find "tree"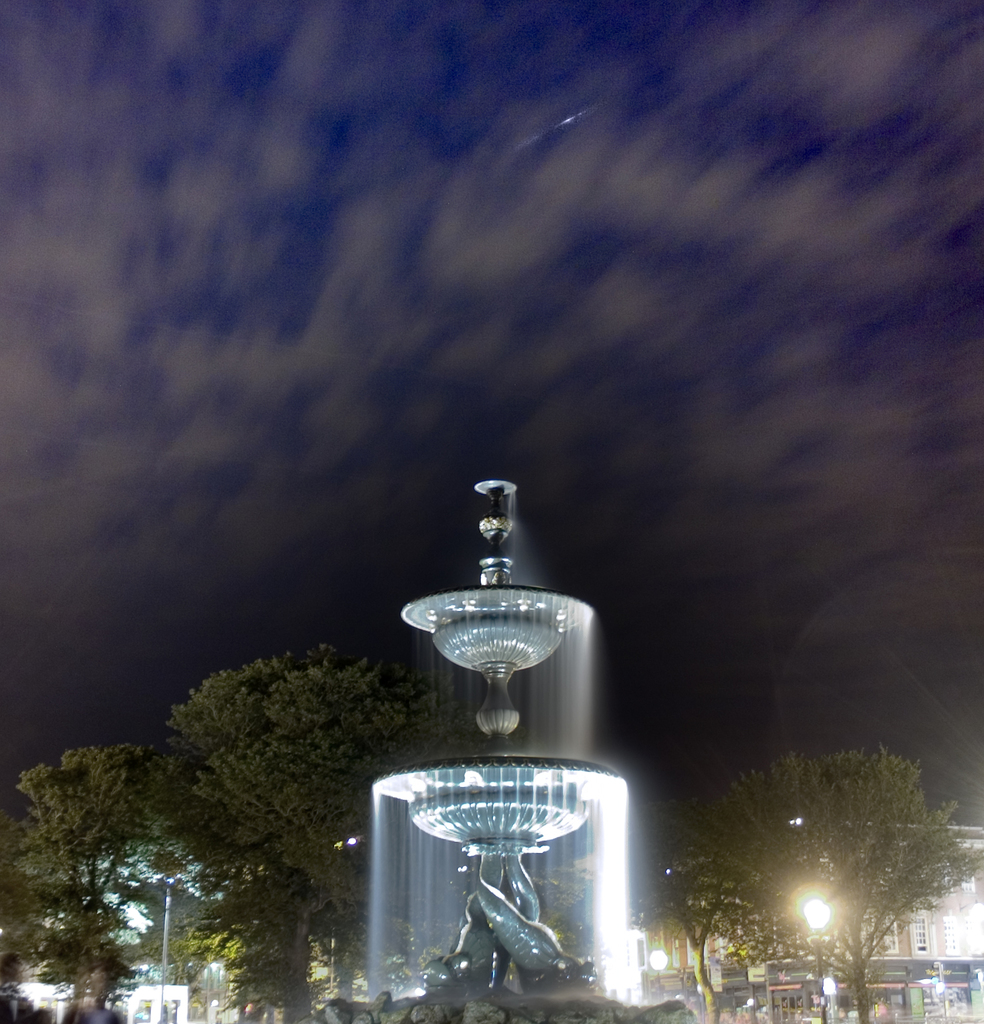
(656,827,764,1023)
